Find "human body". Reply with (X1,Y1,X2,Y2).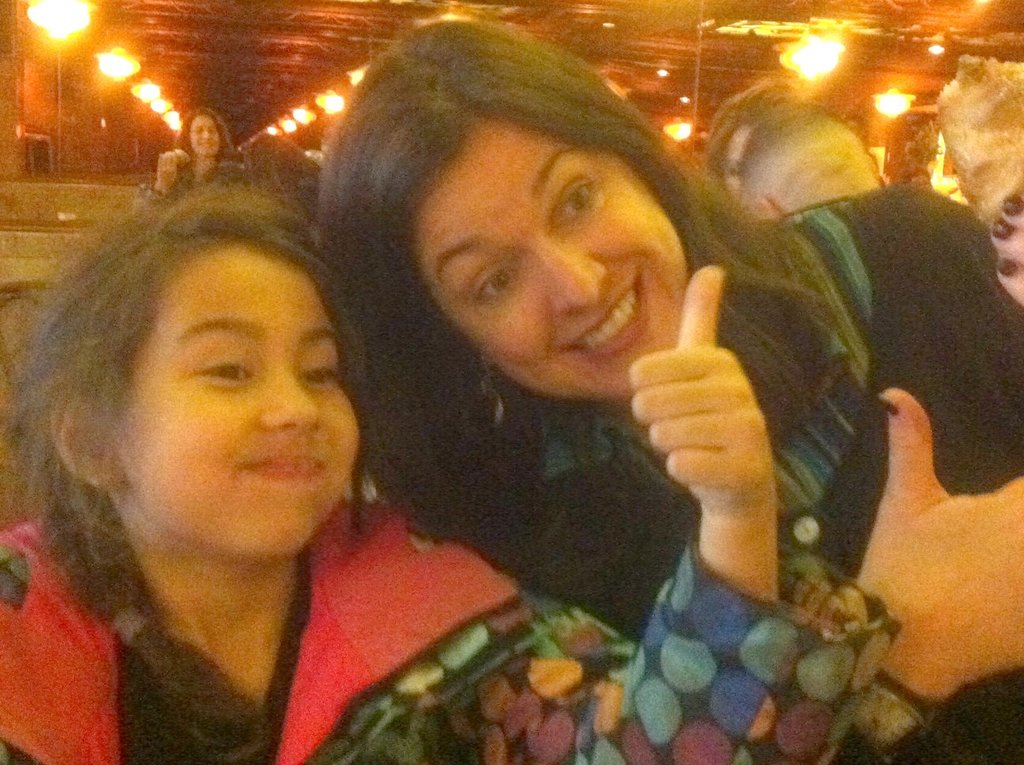
(156,97,250,215).
